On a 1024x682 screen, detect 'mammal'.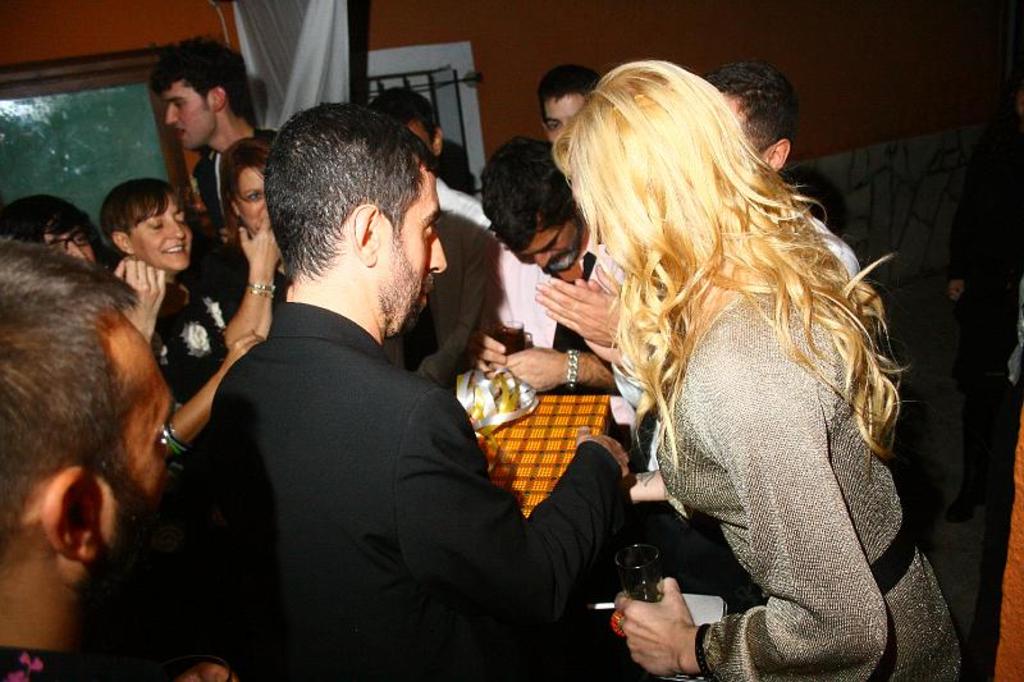
Rect(146, 31, 278, 220).
